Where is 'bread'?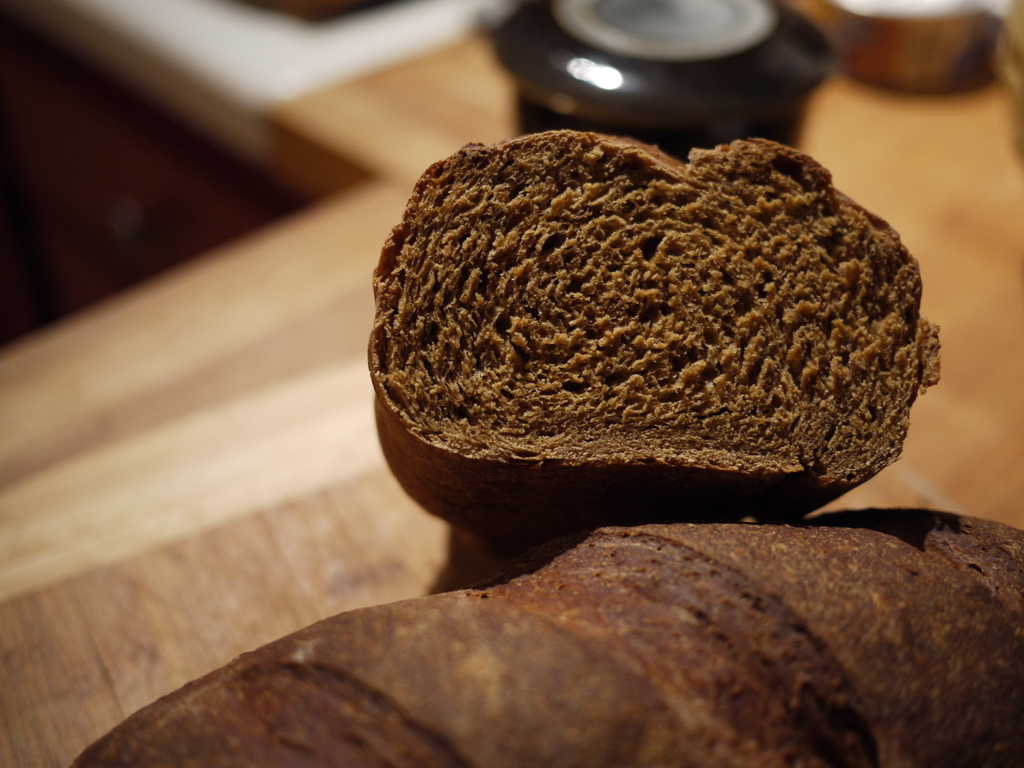
66/502/1023/767.
